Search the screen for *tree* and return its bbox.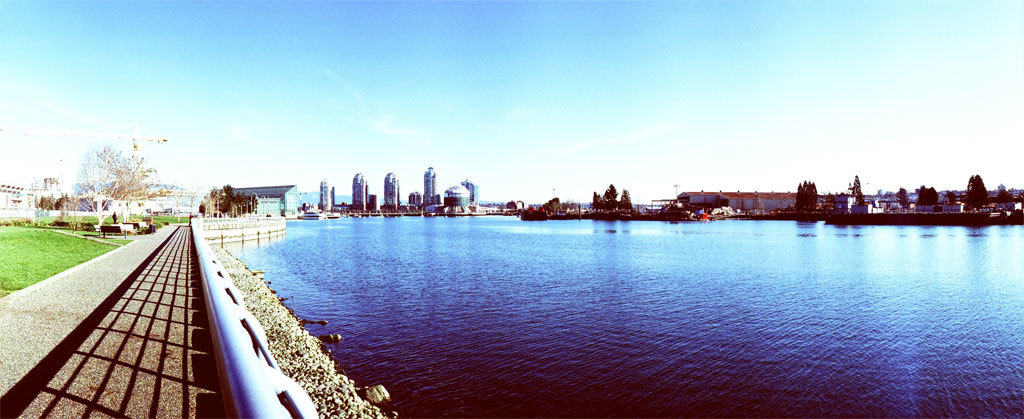
Found: {"x1": 603, "y1": 180, "x2": 617, "y2": 210}.
